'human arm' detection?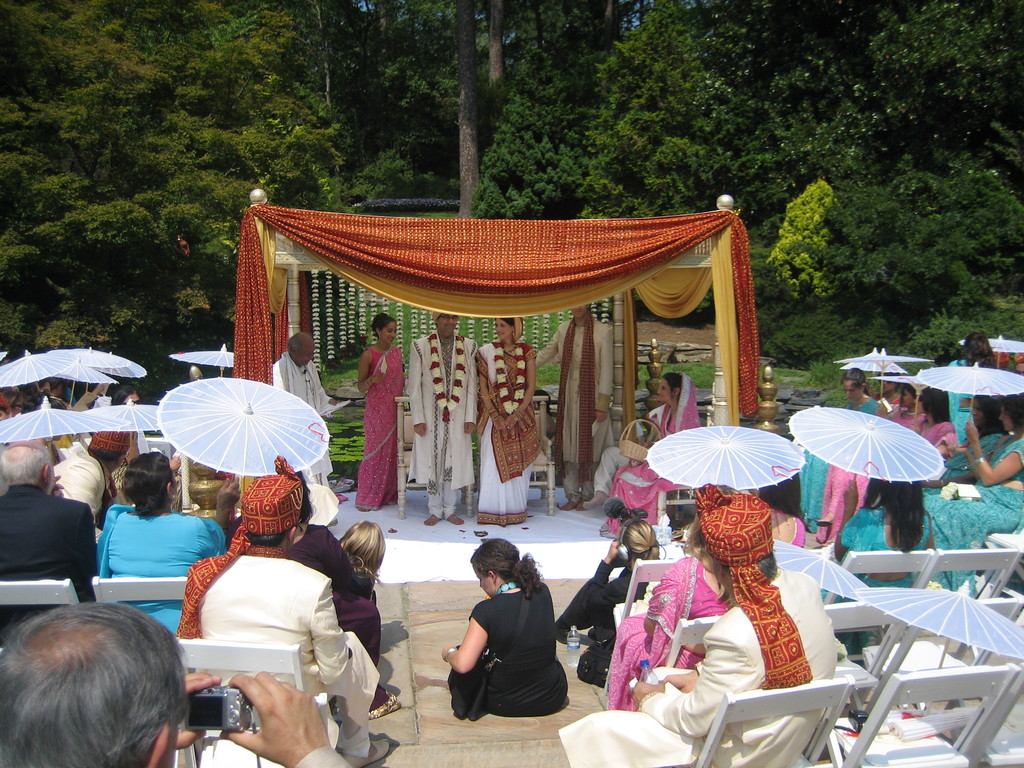
box=[355, 349, 382, 394]
